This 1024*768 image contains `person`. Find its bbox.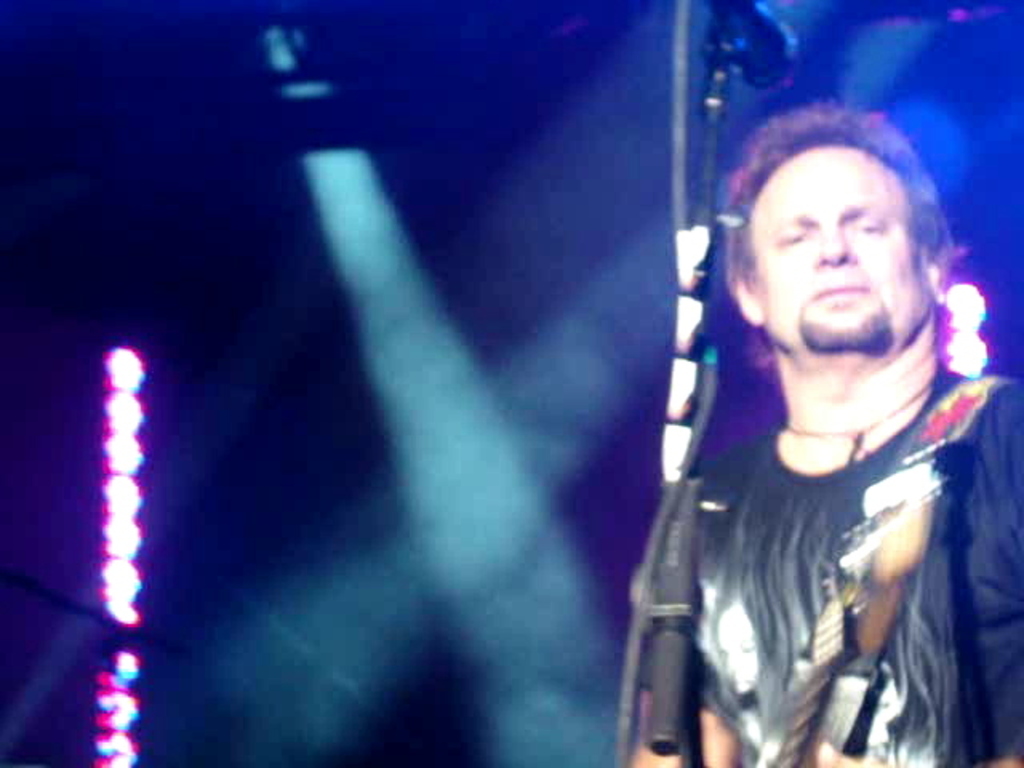
(605,83,1022,767).
